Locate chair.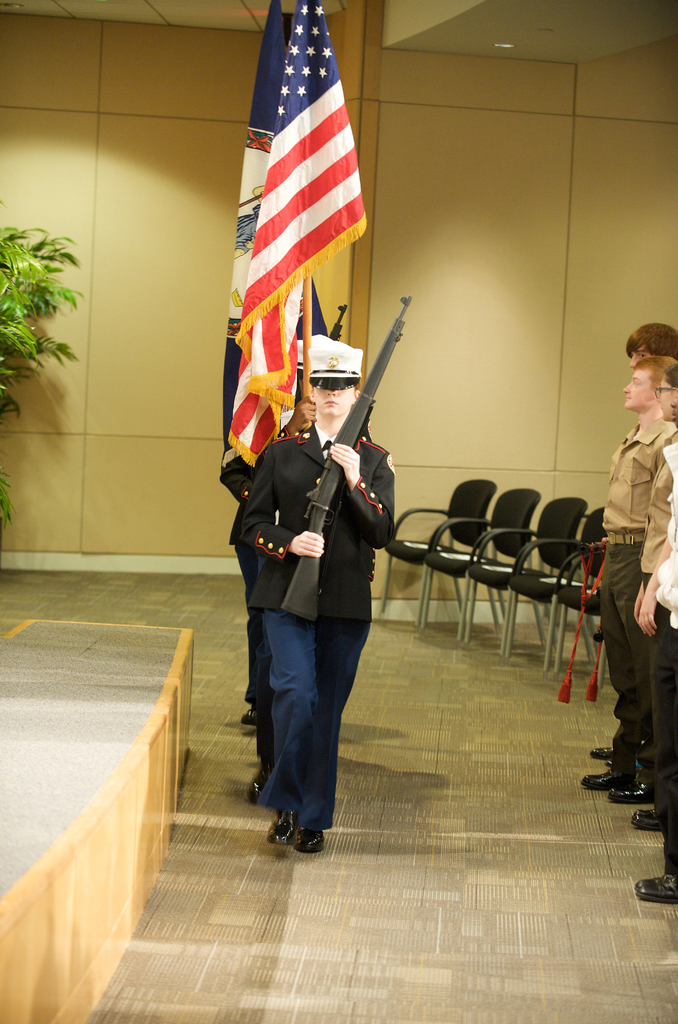
Bounding box: {"x1": 419, "y1": 490, "x2": 543, "y2": 644}.
